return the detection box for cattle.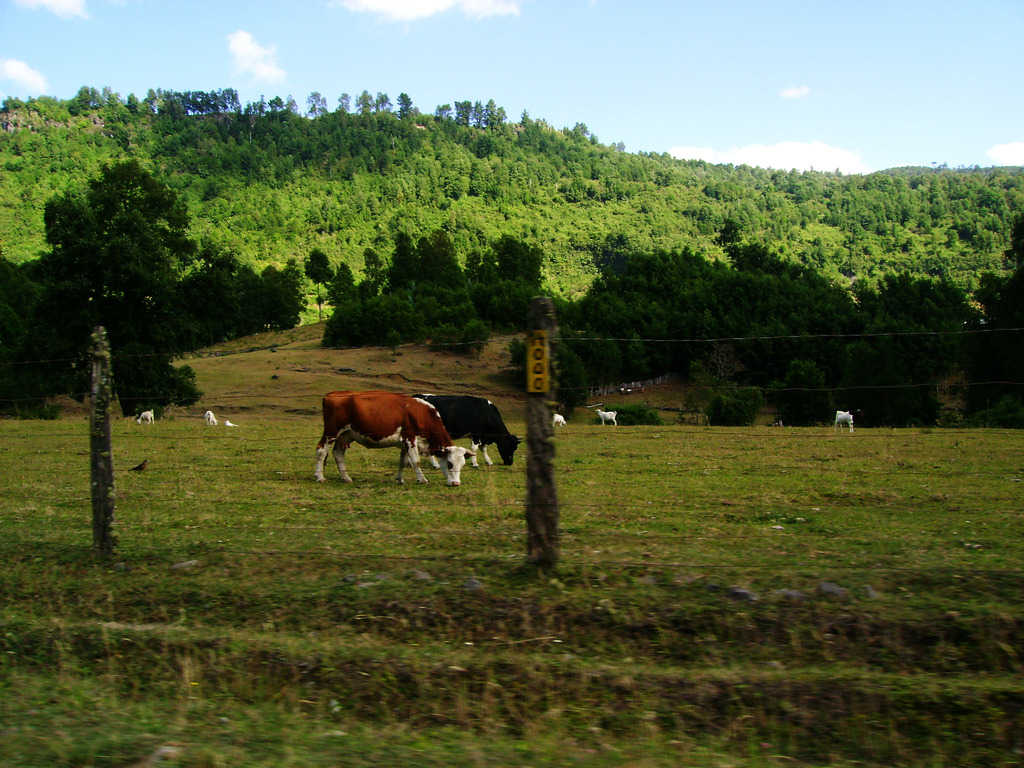
(left=301, top=381, right=470, bottom=488).
